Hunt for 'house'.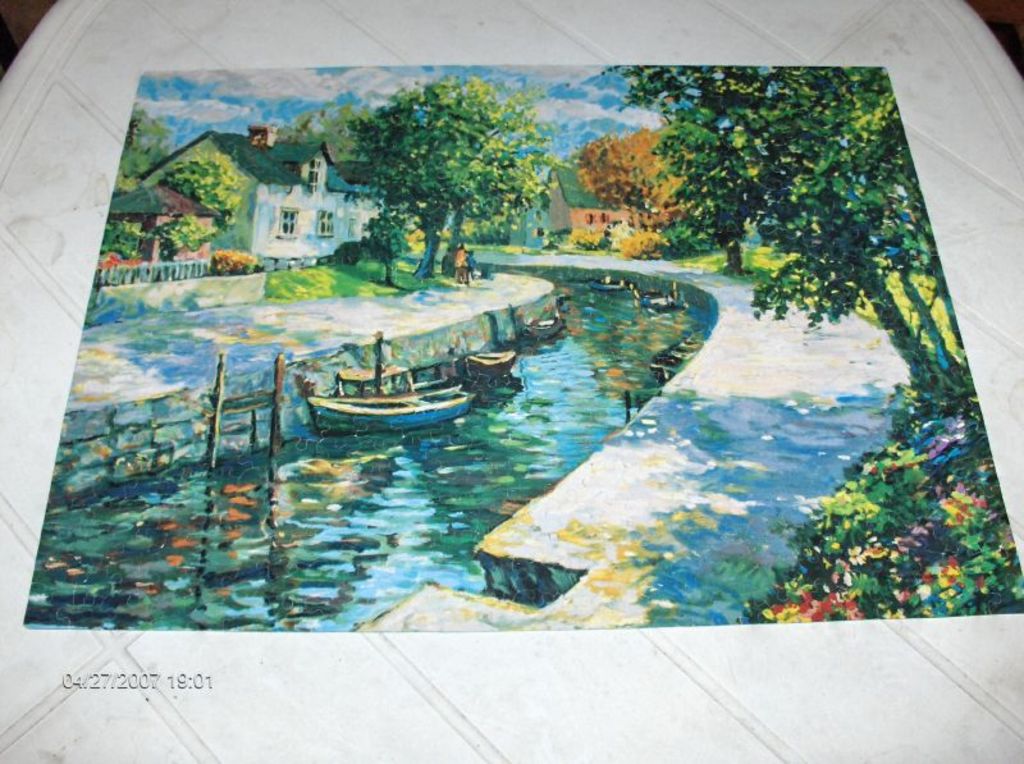
Hunted down at <bbox>133, 123, 388, 269</bbox>.
